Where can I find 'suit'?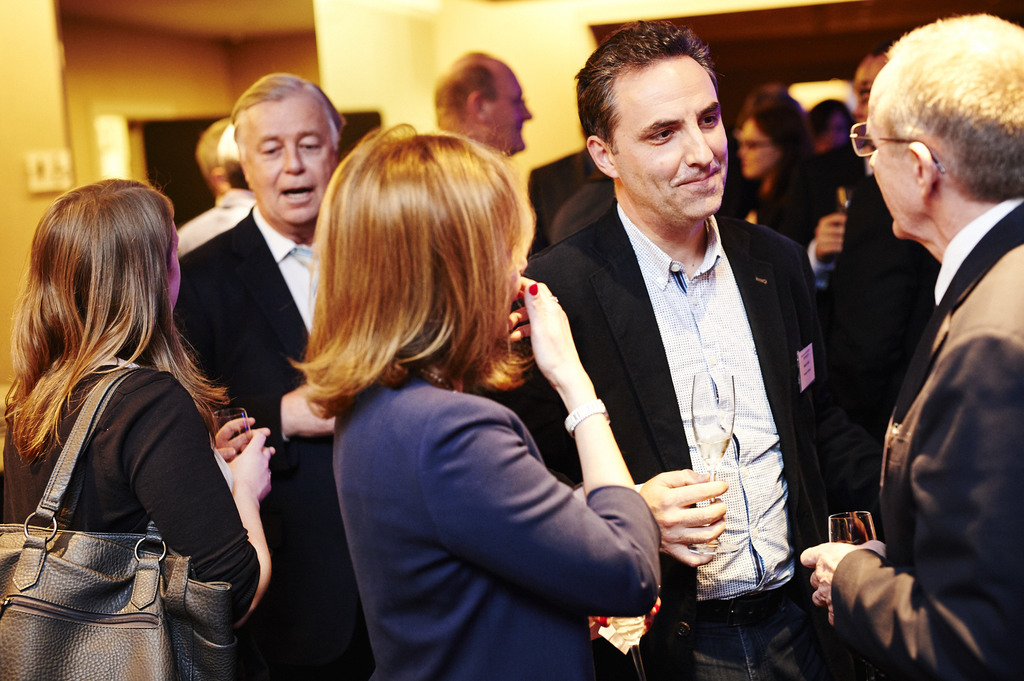
You can find it at <bbox>822, 196, 1023, 680</bbox>.
